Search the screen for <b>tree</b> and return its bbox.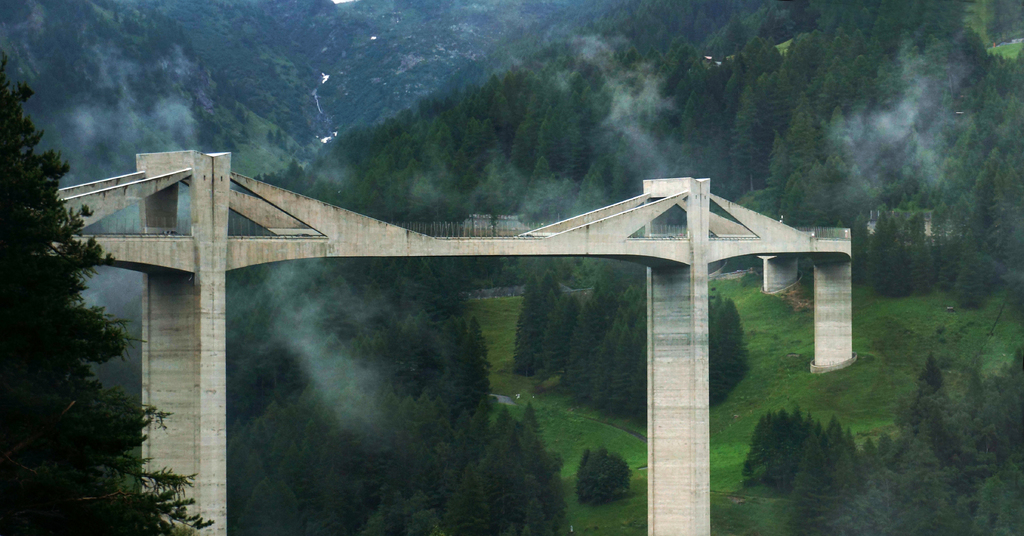
Found: {"left": 584, "top": 306, "right": 630, "bottom": 407}.
